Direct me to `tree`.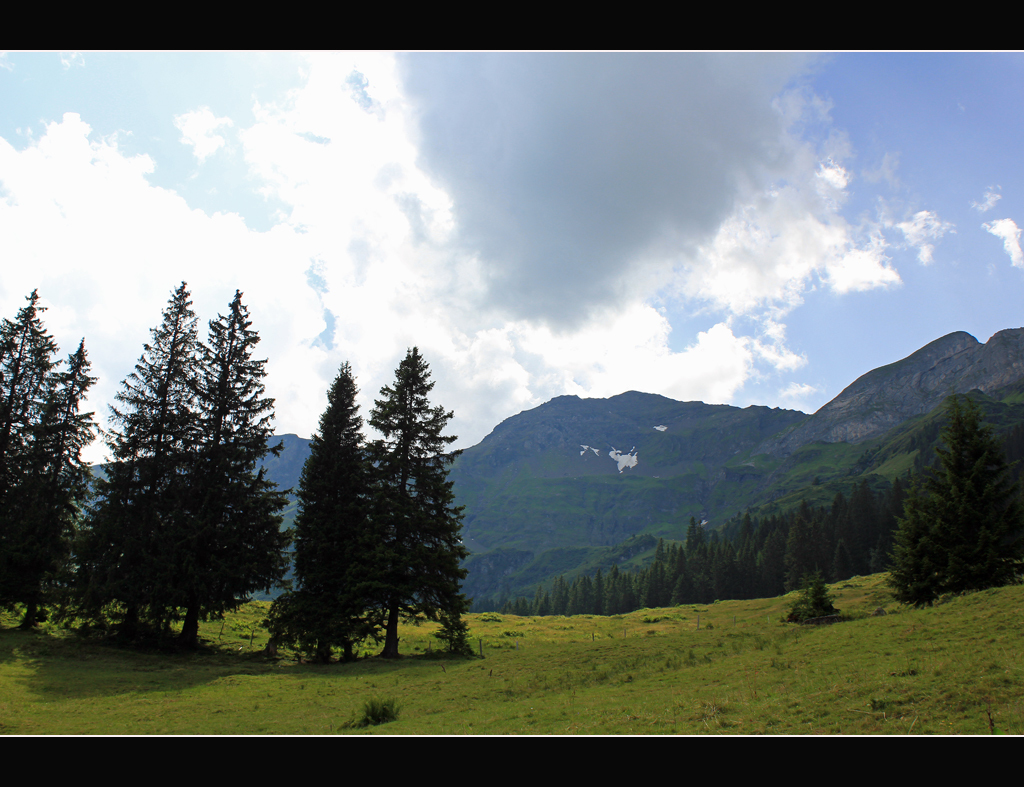
Direction: rect(358, 340, 465, 657).
